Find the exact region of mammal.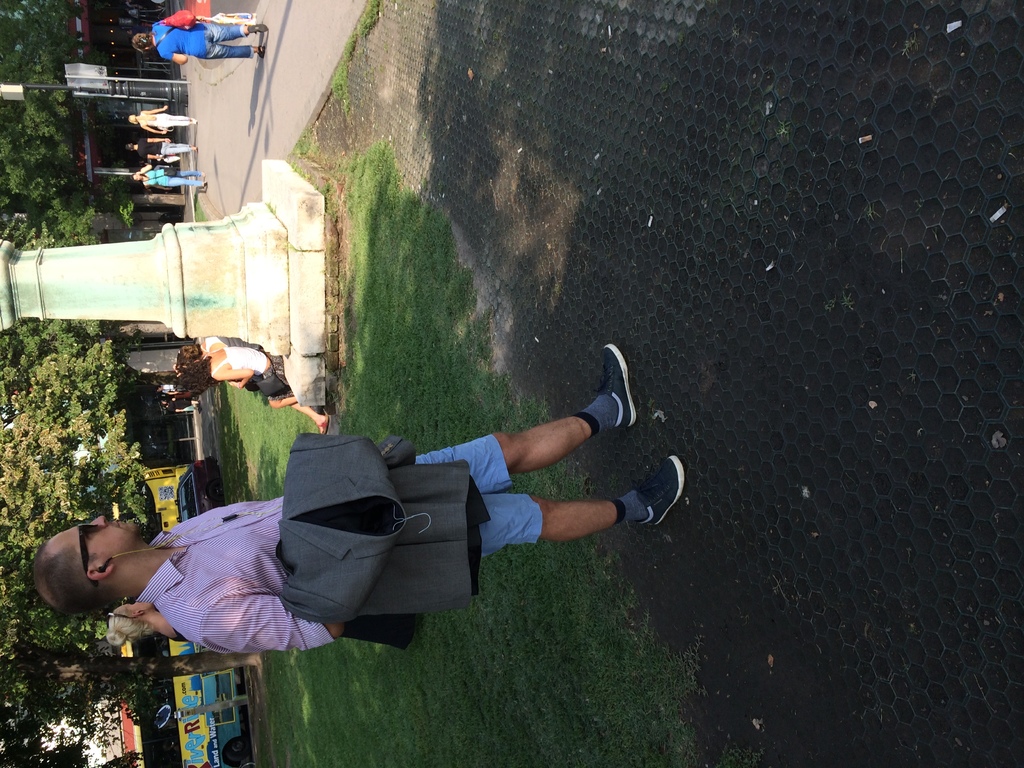
Exact region: 123,135,195,161.
